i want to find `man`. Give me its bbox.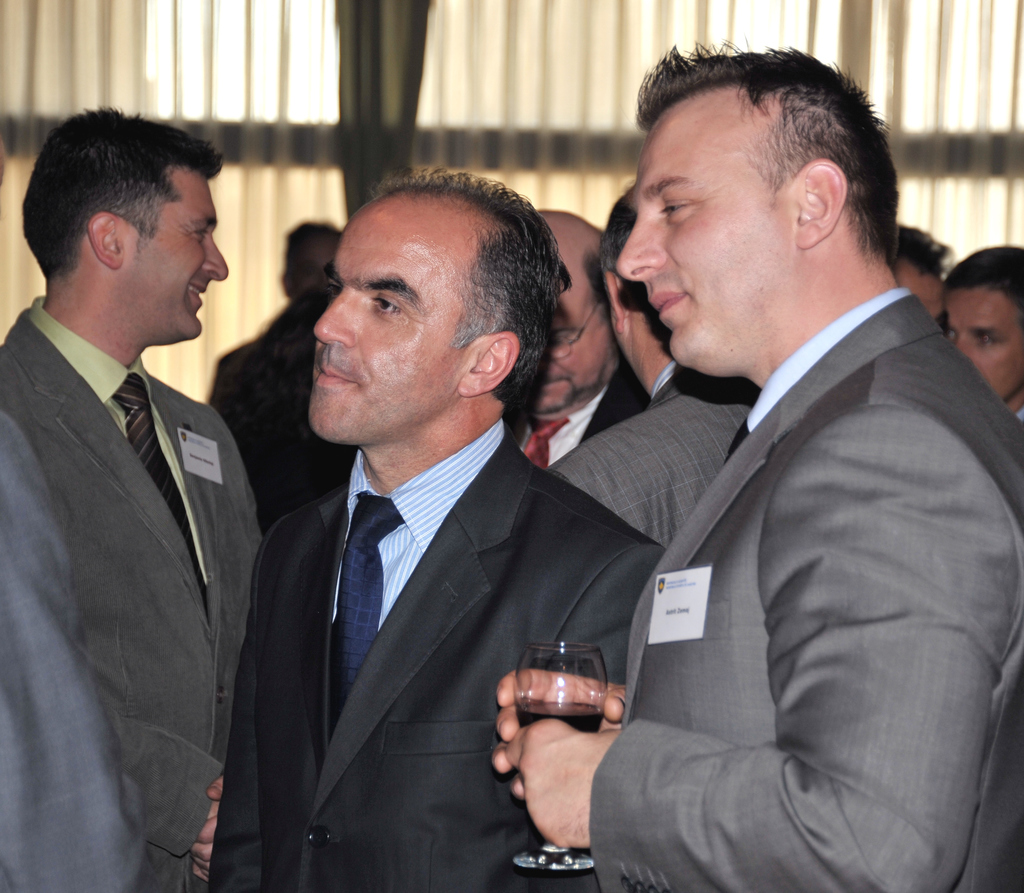
detection(0, 108, 269, 892).
